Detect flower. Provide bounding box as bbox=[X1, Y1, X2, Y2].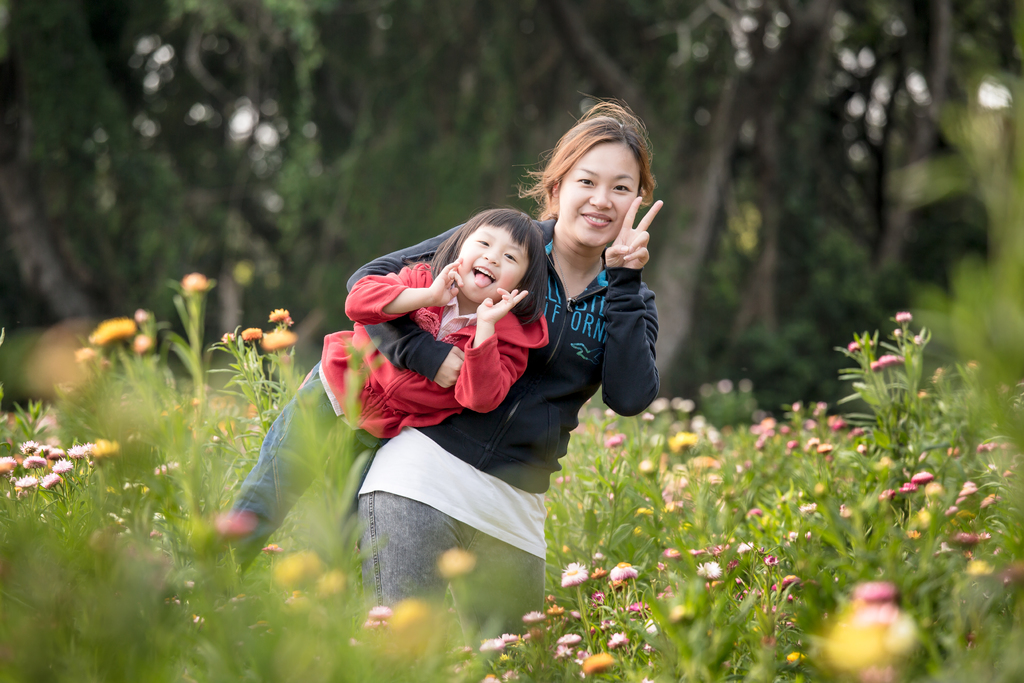
bbox=[560, 562, 596, 589].
